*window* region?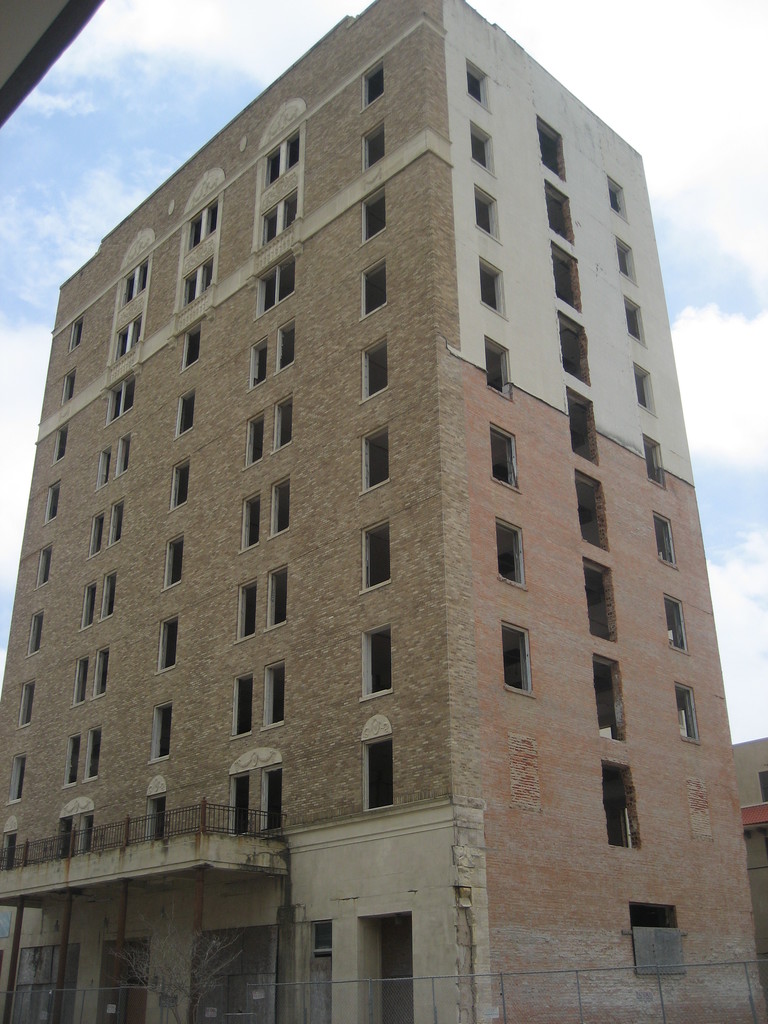
locate(84, 509, 107, 560)
